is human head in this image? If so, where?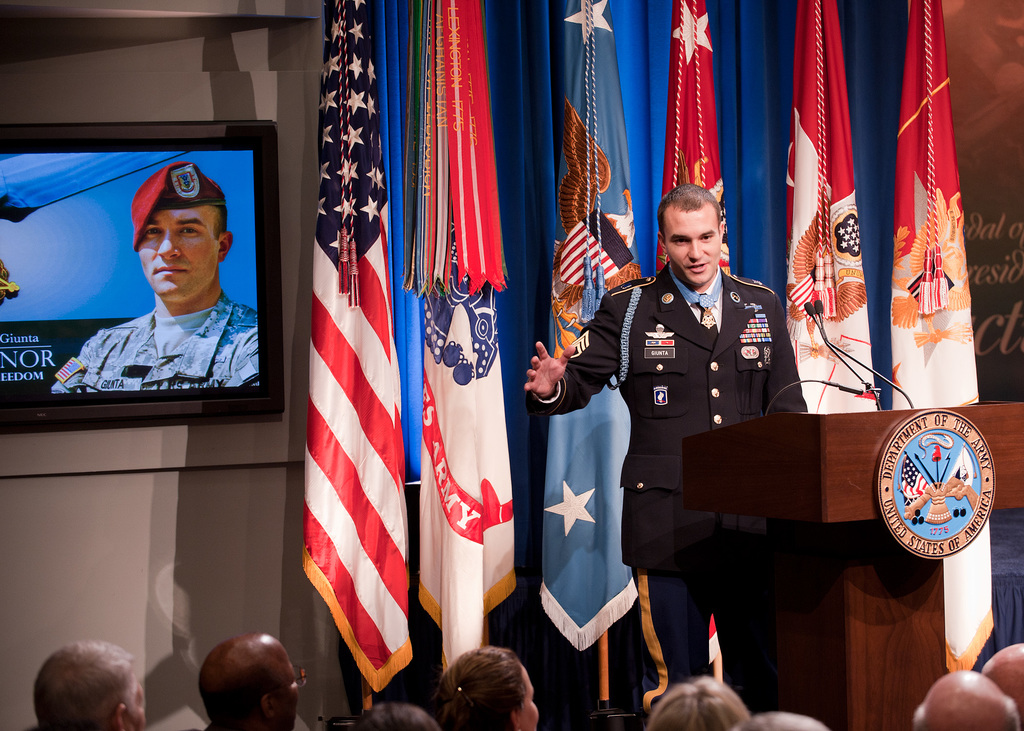
Yes, at box=[655, 184, 729, 285].
